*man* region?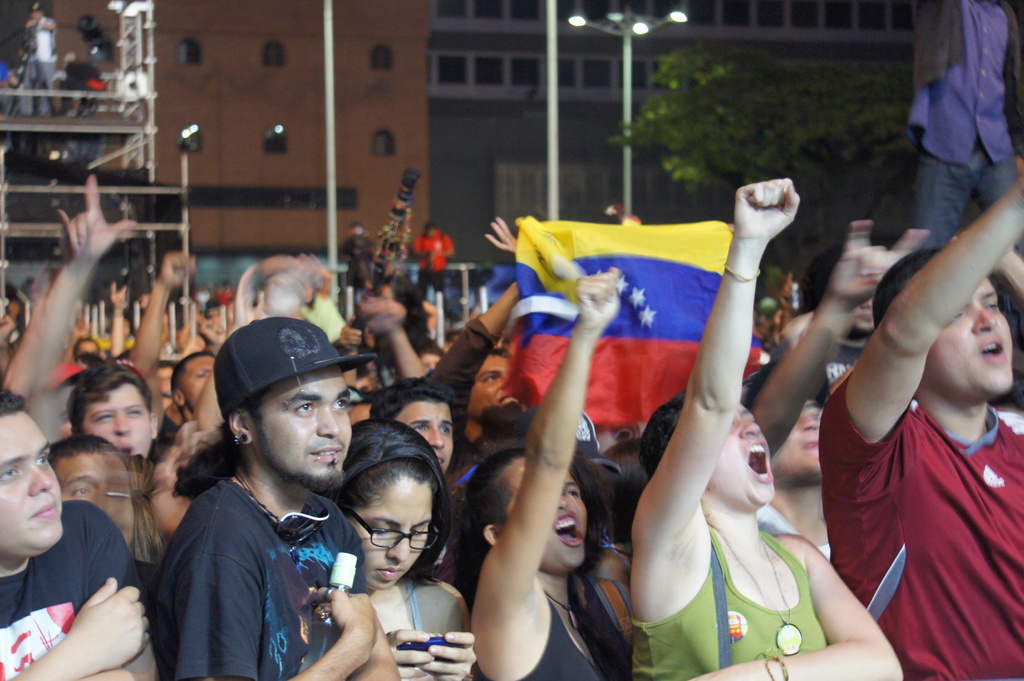
(left=153, top=307, right=411, bottom=680)
